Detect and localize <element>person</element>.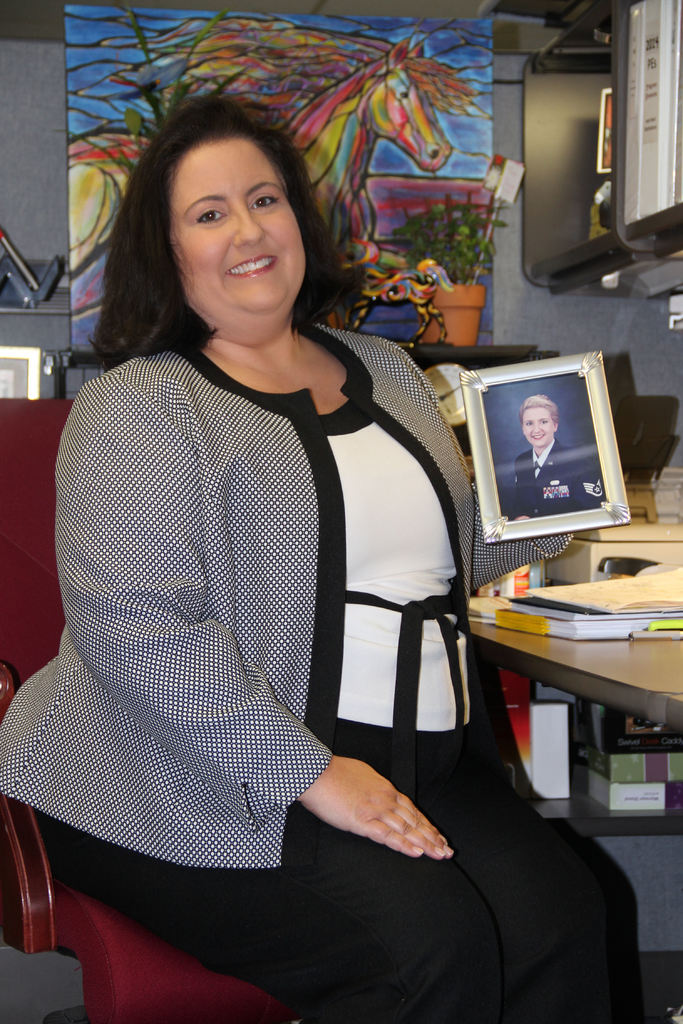
Localized at region(0, 88, 641, 1021).
